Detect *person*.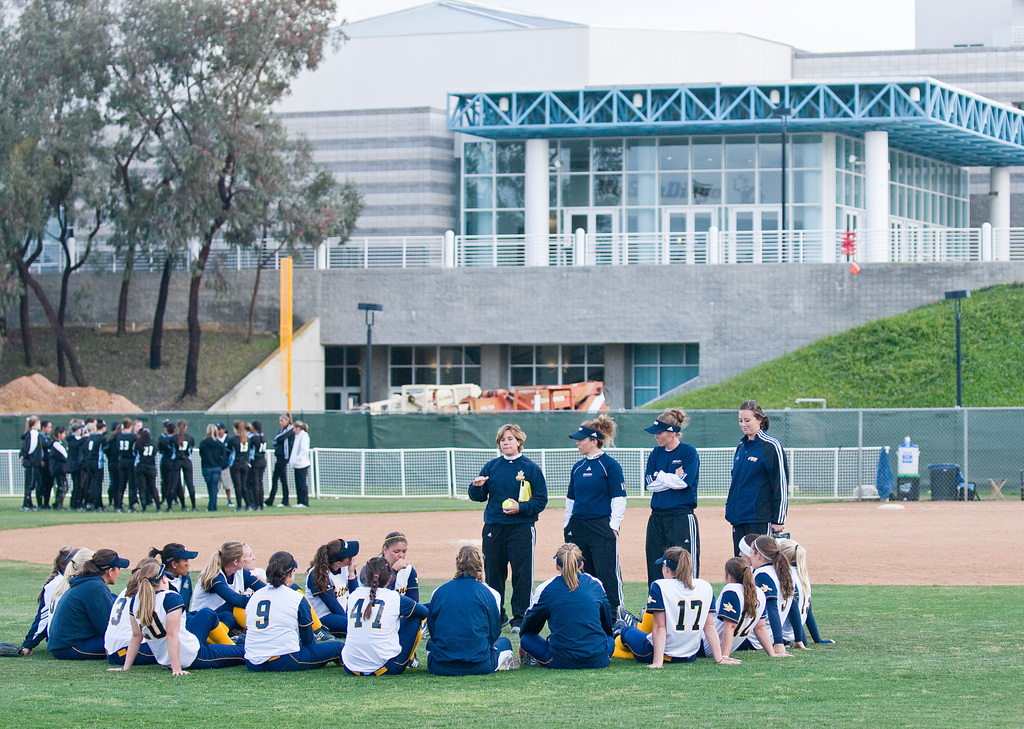
Detected at 725:401:788:554.
